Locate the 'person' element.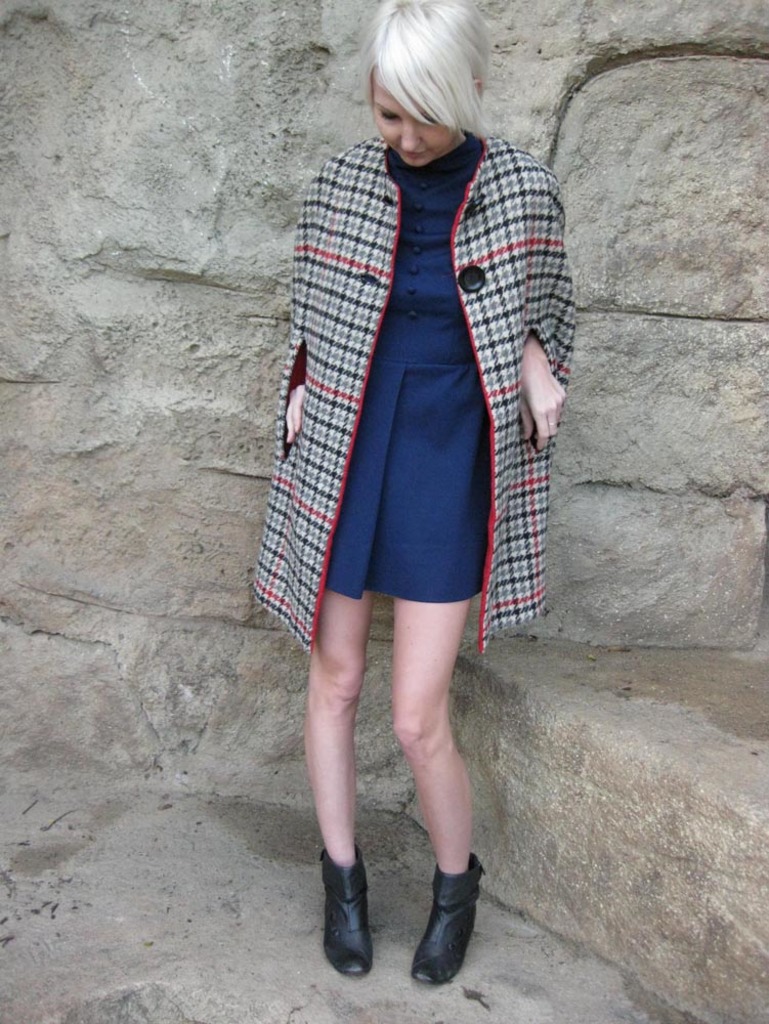
Element bbox: box=[240, 0, 579, 987].
